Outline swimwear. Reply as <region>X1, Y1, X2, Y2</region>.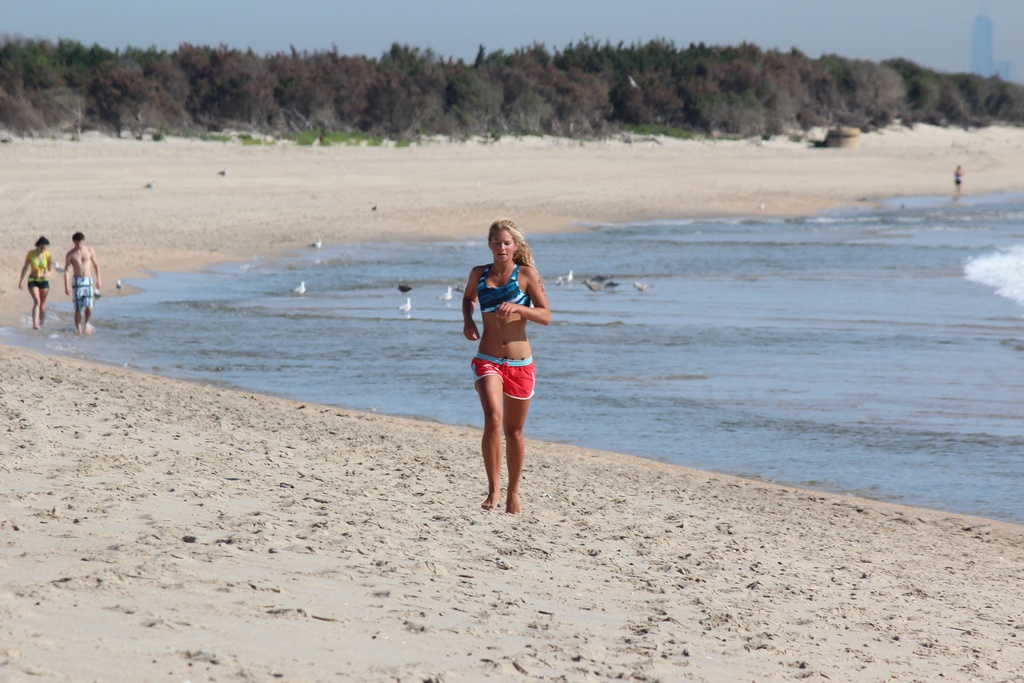
<region>470, 359, 538, 400</region>.
